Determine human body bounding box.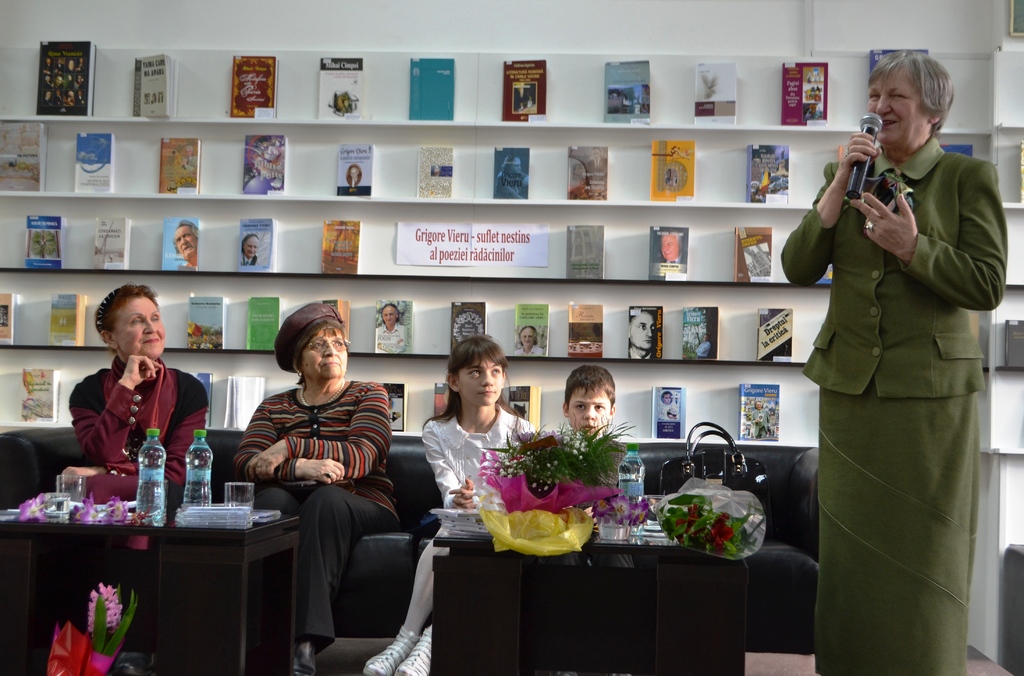
Determined: 493 154 529 199.
